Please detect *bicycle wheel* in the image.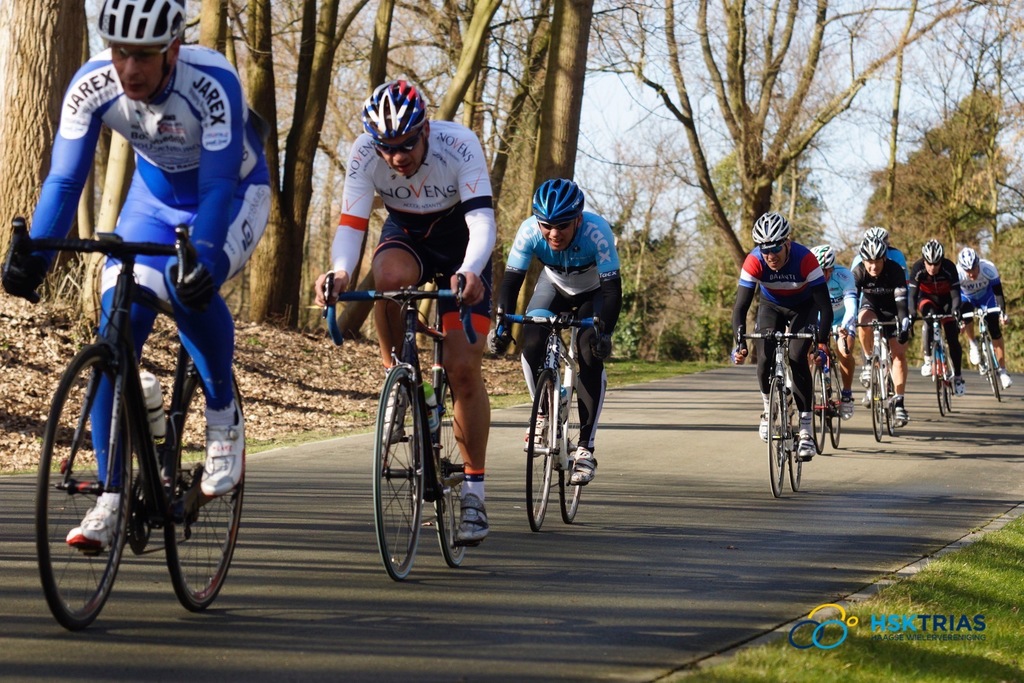
bbox(31, 342, 138, 631).
